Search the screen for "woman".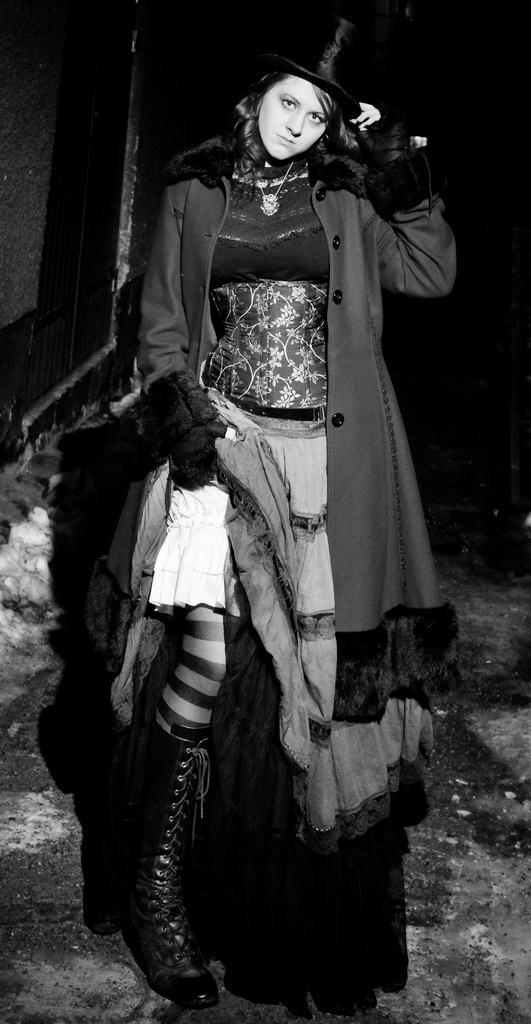
Found at pyautogui.locateOnScreen(94, 58, 454, 980).
